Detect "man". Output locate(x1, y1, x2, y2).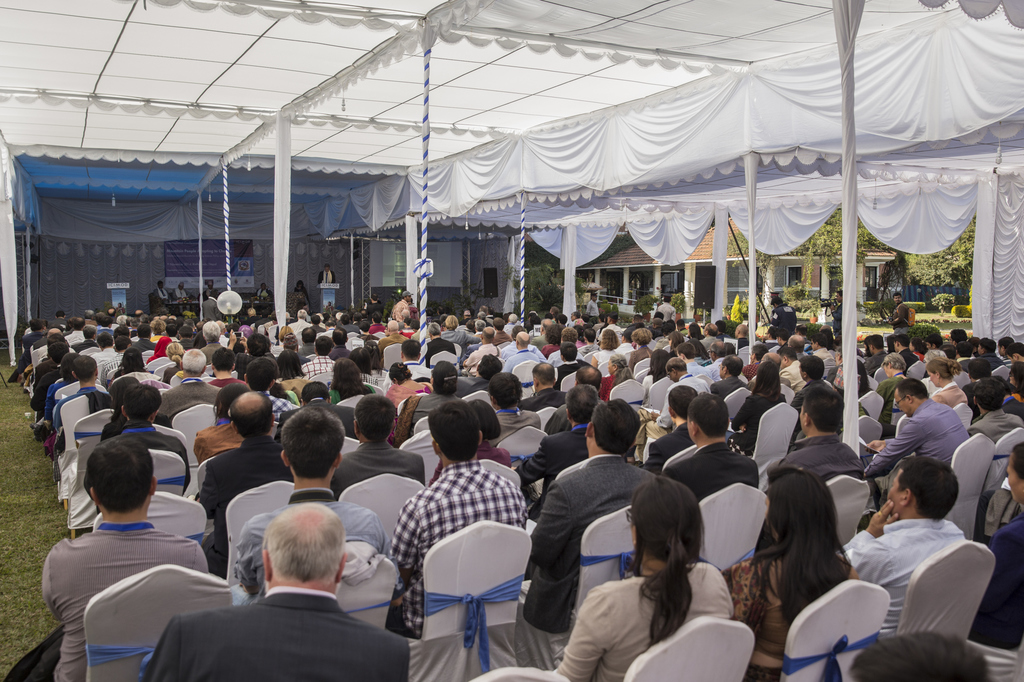
locate(42, 431, 209, 681).
